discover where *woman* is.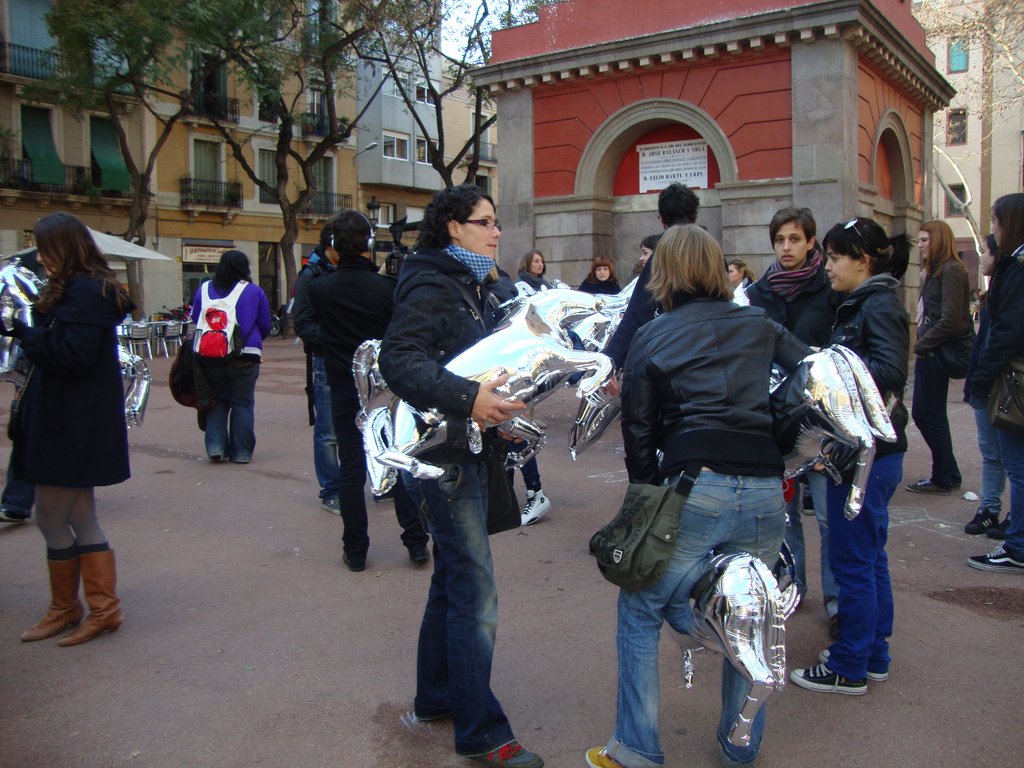
Discovered at left=184, top=253, right=270, bottom=462.
